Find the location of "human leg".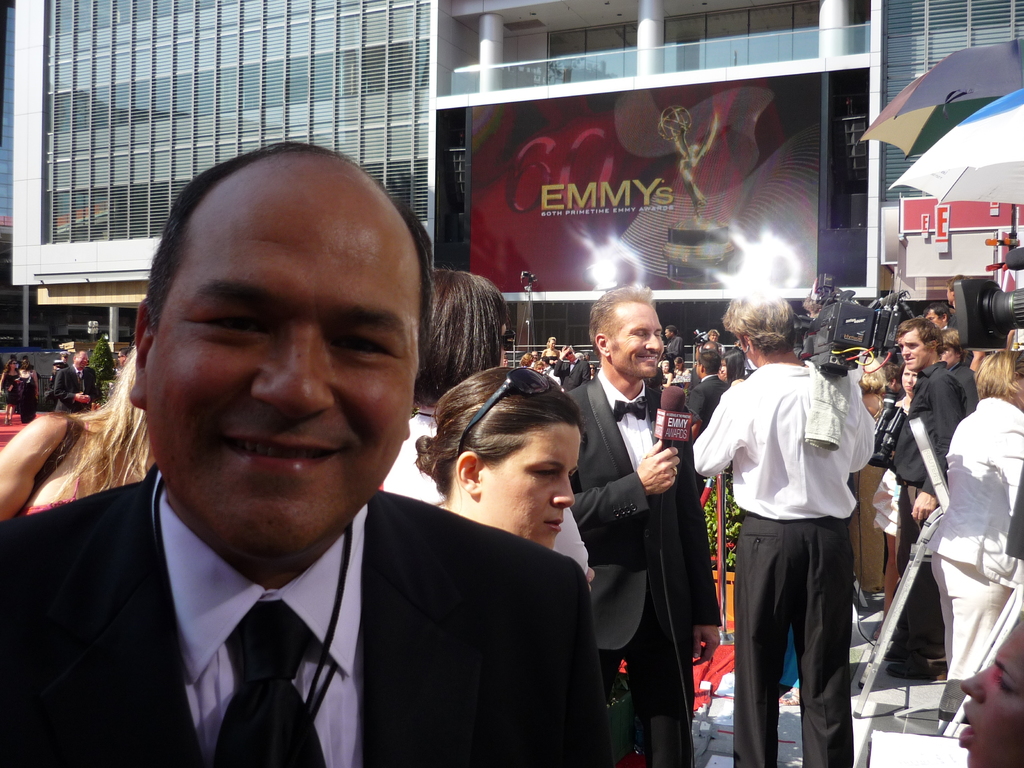
Location: locate(793, 511, 850, 762).
